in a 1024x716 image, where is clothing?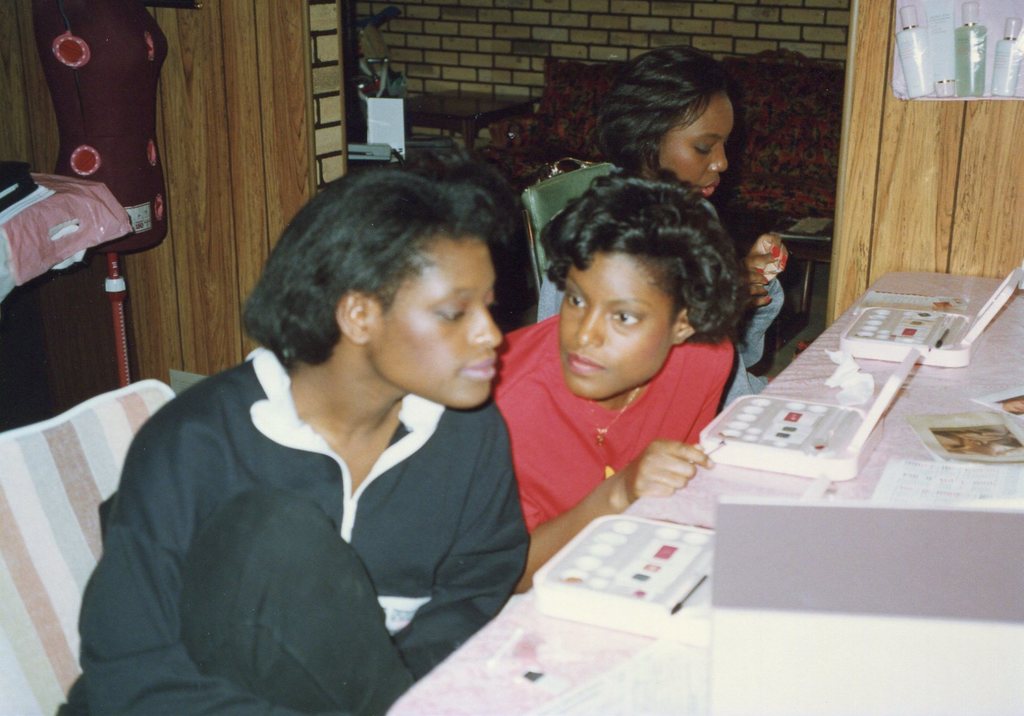
57 328 531 715.
